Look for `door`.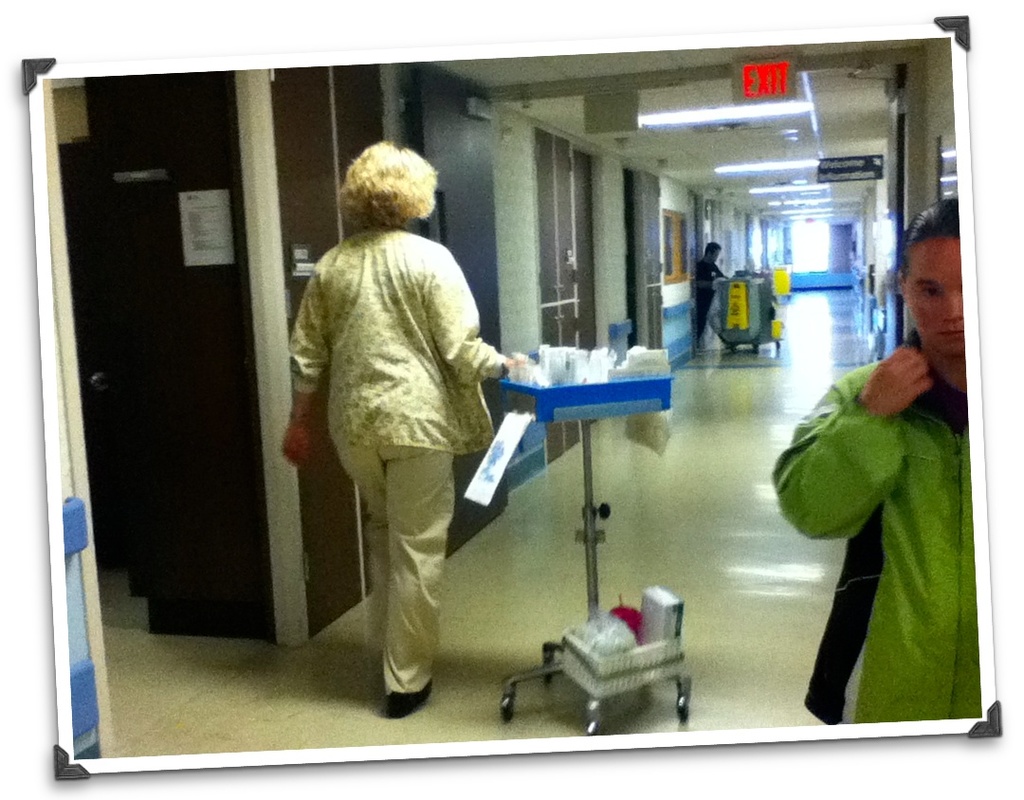
Found: box(83, 74, 270, 632).
